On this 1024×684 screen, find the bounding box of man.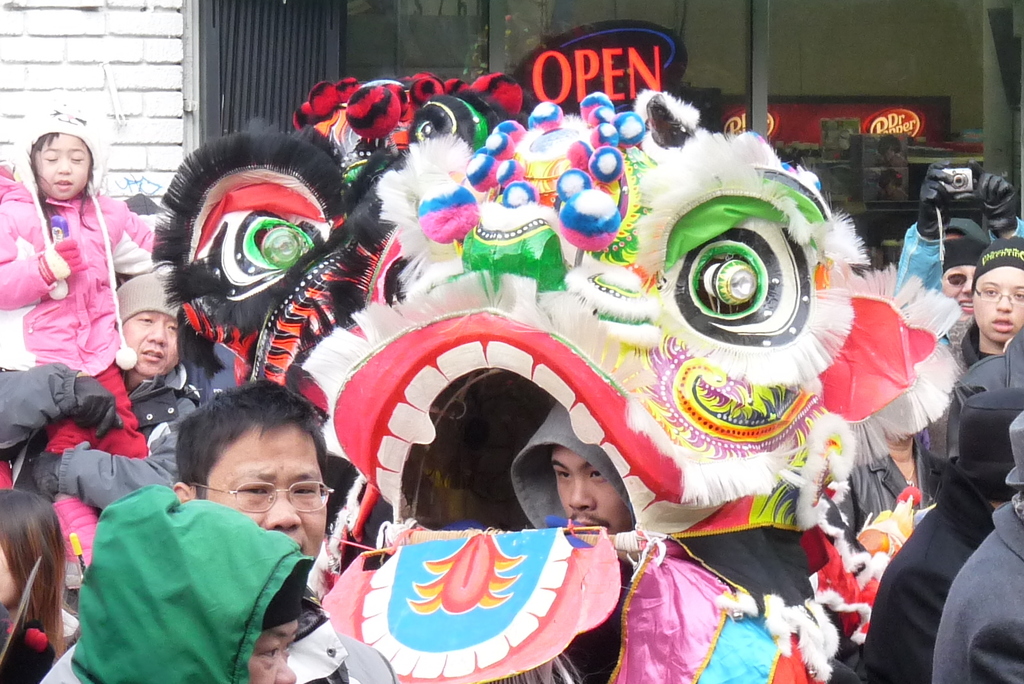
Bounding box: BBox(890, 165, 1023, 351).
